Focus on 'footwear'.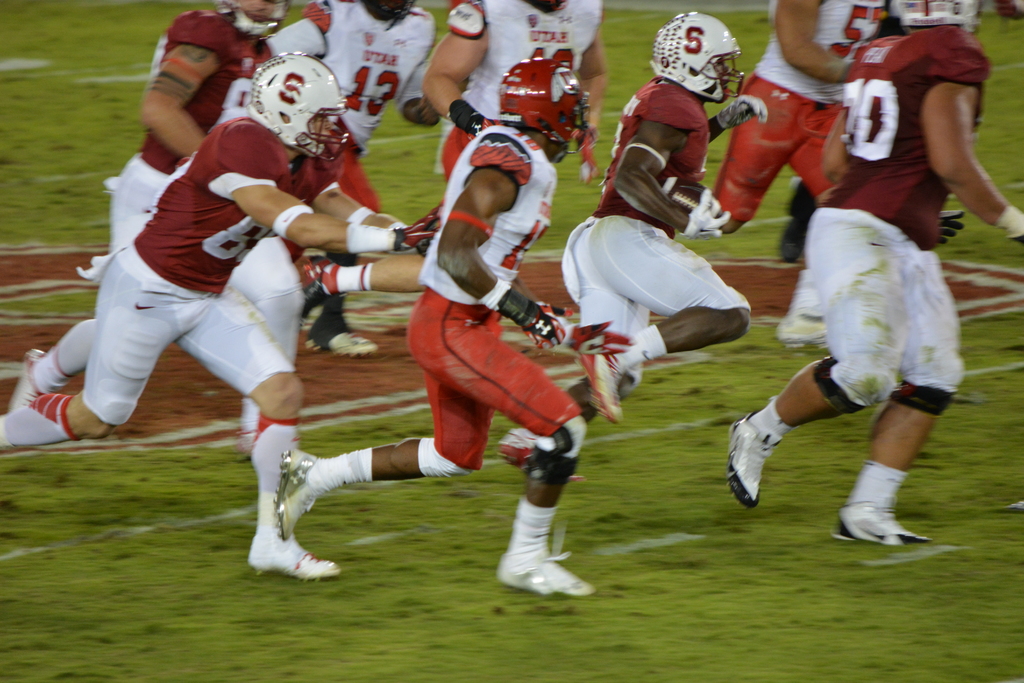
Focused at region(496, 536, 597, 598).
